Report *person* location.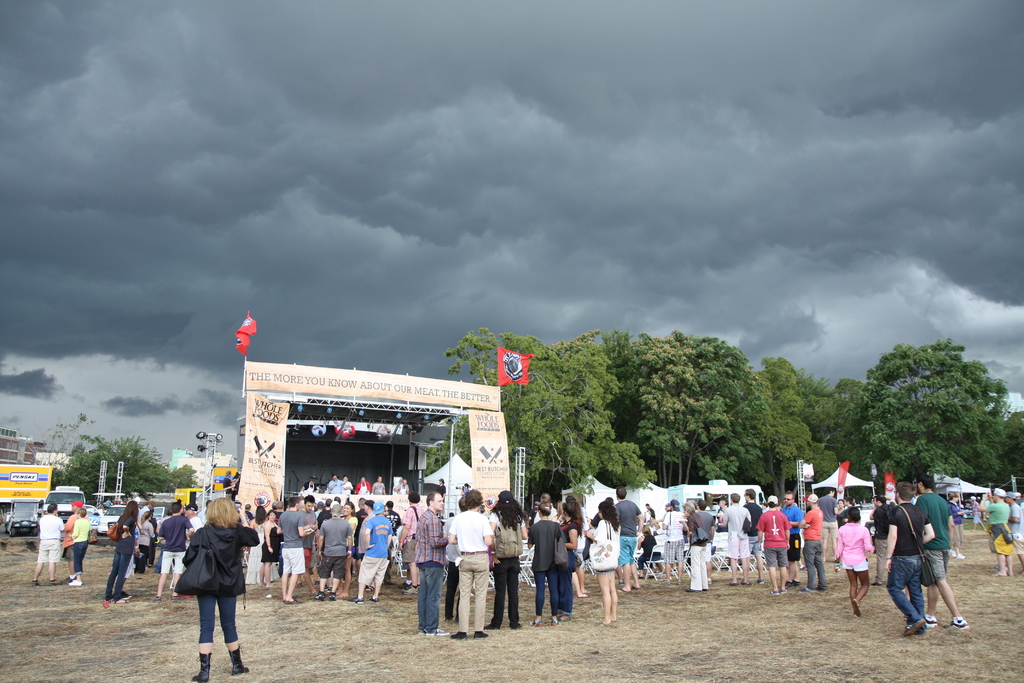
Report: locate(70, 508, 88, 589).
